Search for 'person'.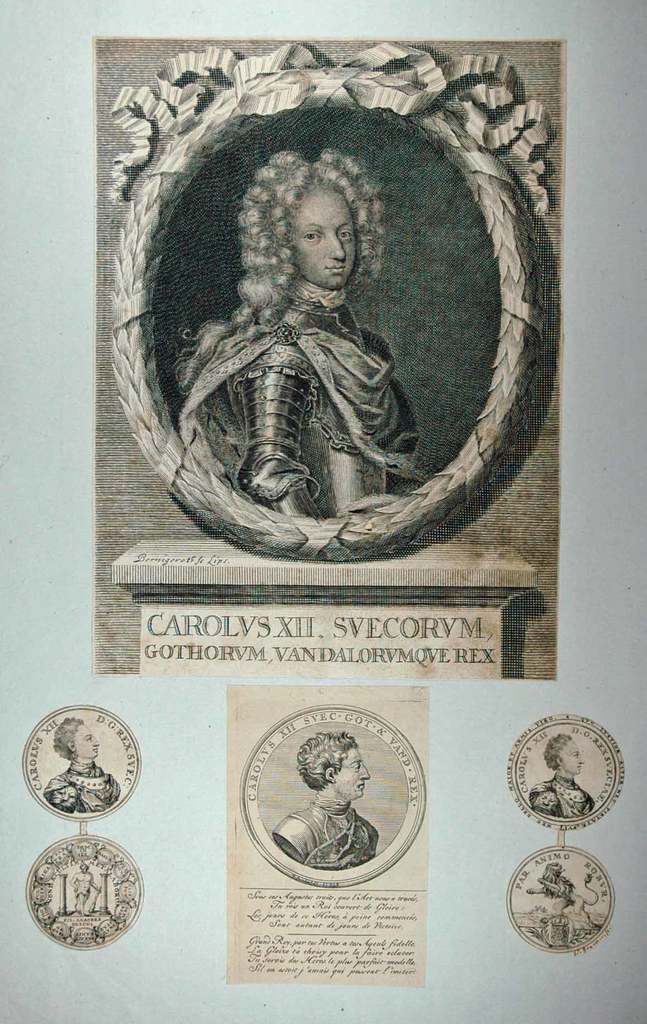
Found at crop(212, 147, 427, 538).
